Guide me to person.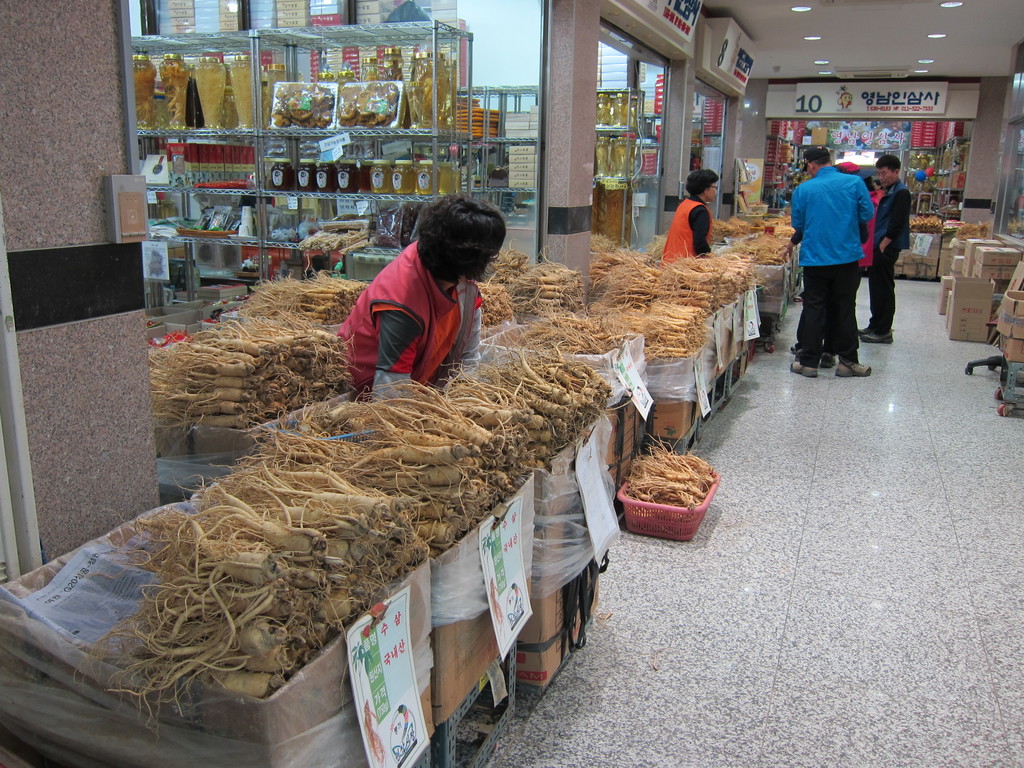
Guidance: 858:152:914:349.
